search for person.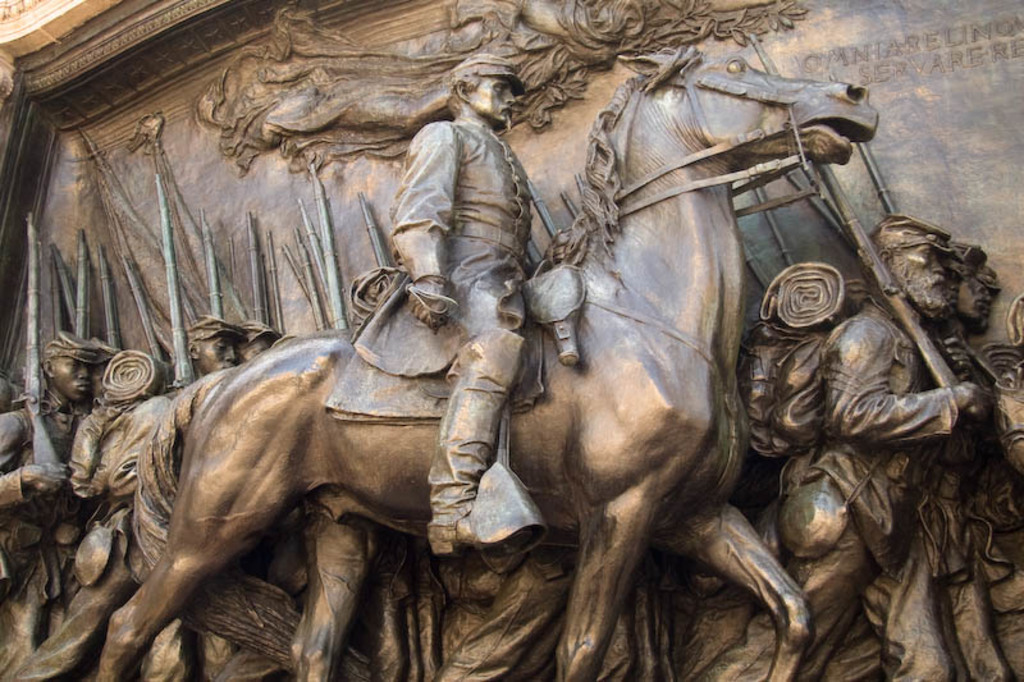
Found at bbox(227, 319, 285, 358).
